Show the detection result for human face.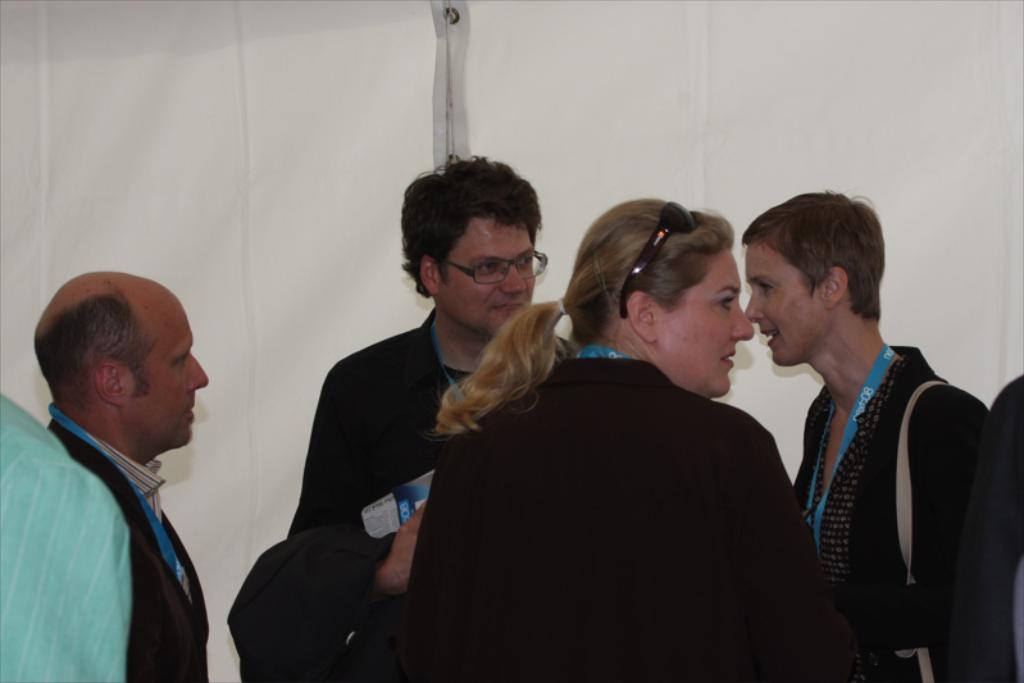
x1=736, y1=237, x2=836, y2=364.
